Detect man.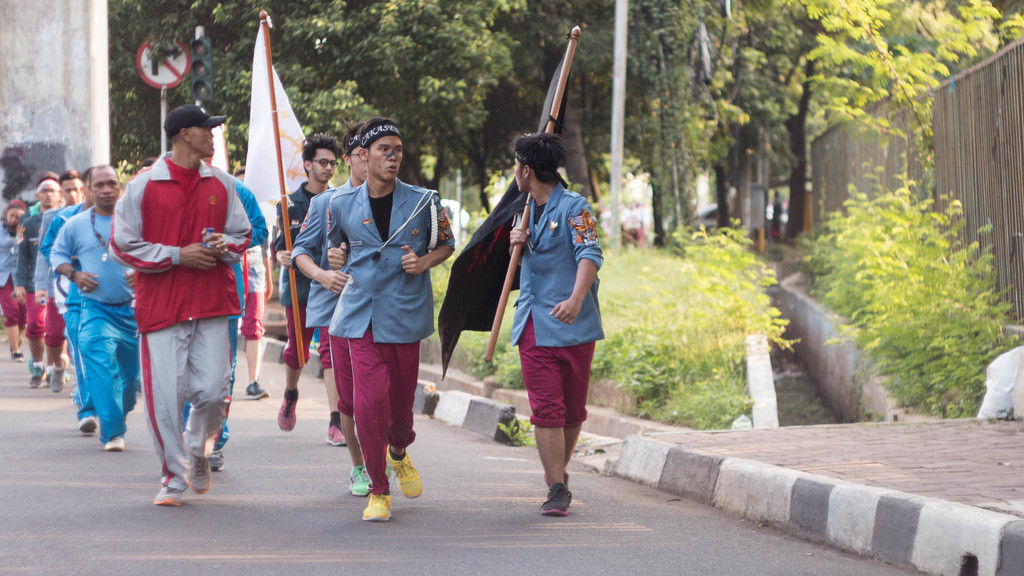
Detected at l=324, t=116, r=460, b=529.
